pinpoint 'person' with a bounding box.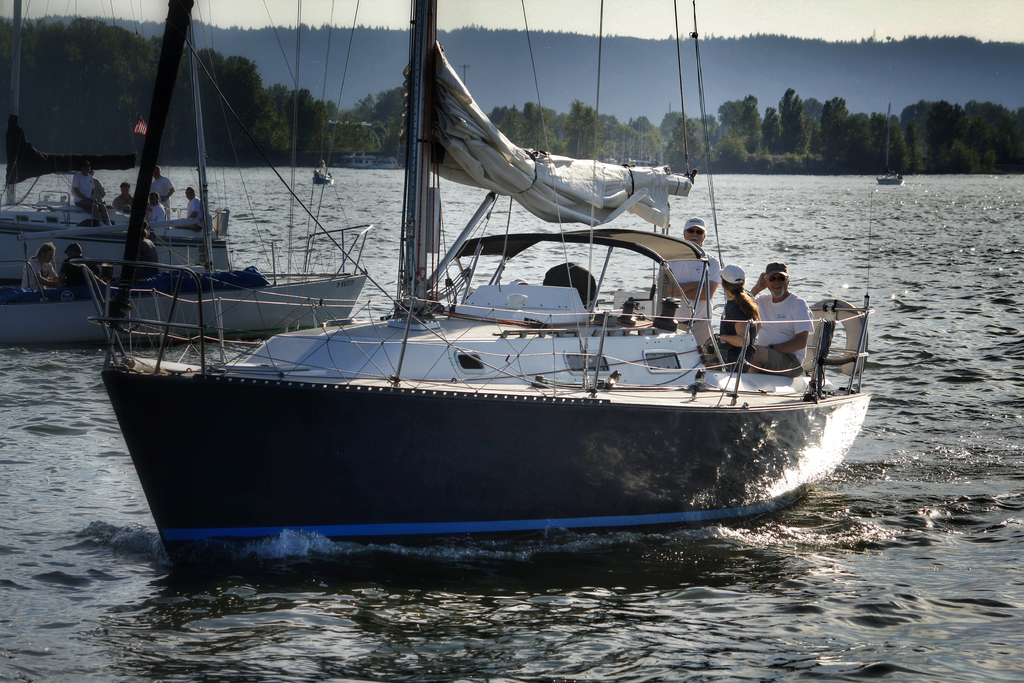
locate(19, 243, 60, 304).
